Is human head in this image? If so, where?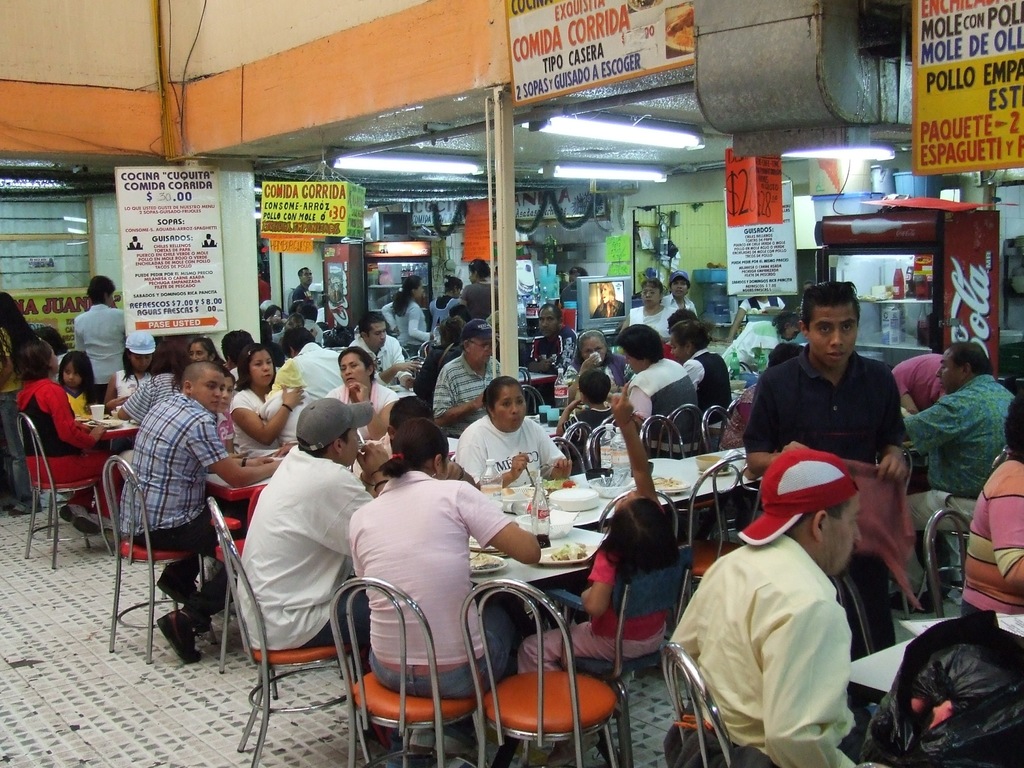
Yes, at 568, 268, 588, 285.
